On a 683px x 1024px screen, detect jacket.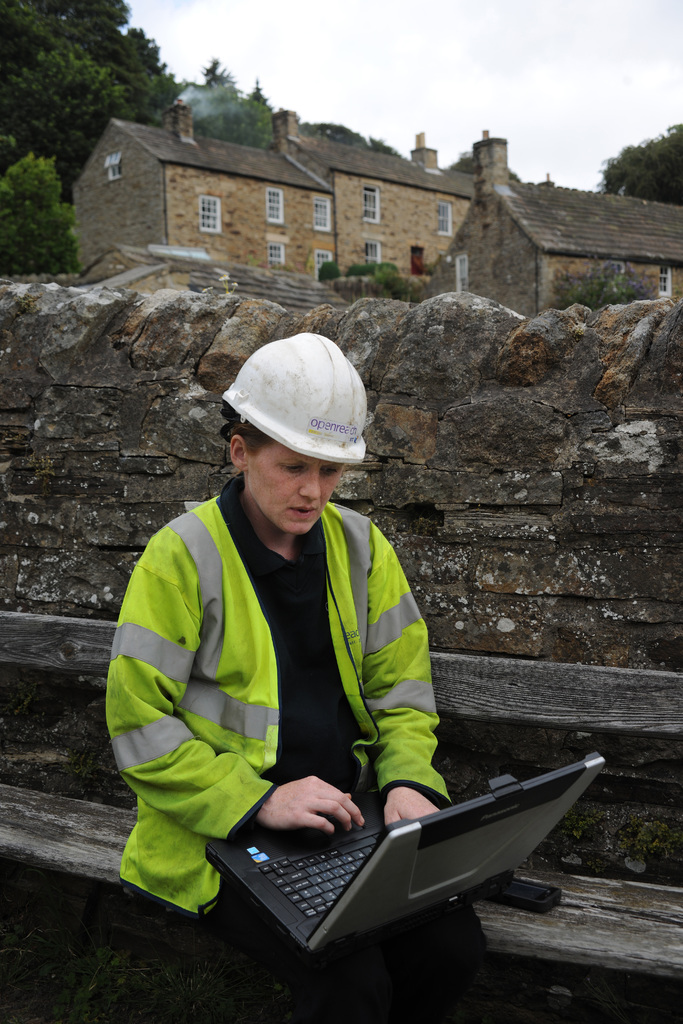
(111, 389, 465, 906).
